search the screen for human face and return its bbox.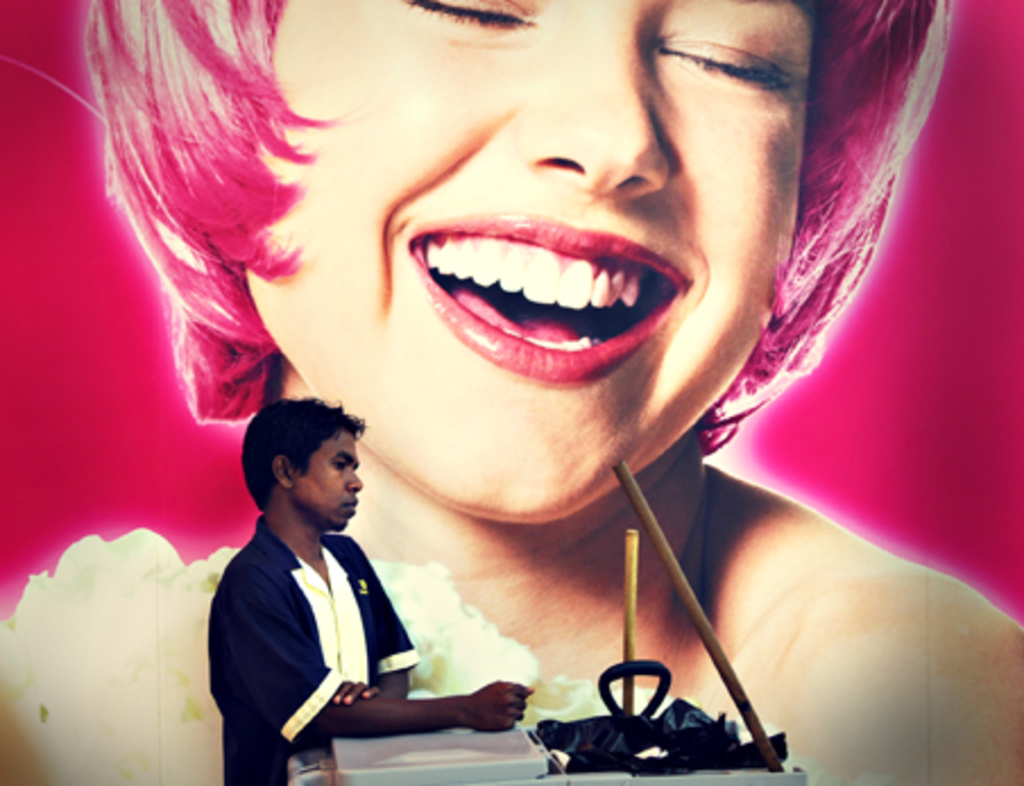
Found: [left=245, top=0, right=816, bottom=523].
